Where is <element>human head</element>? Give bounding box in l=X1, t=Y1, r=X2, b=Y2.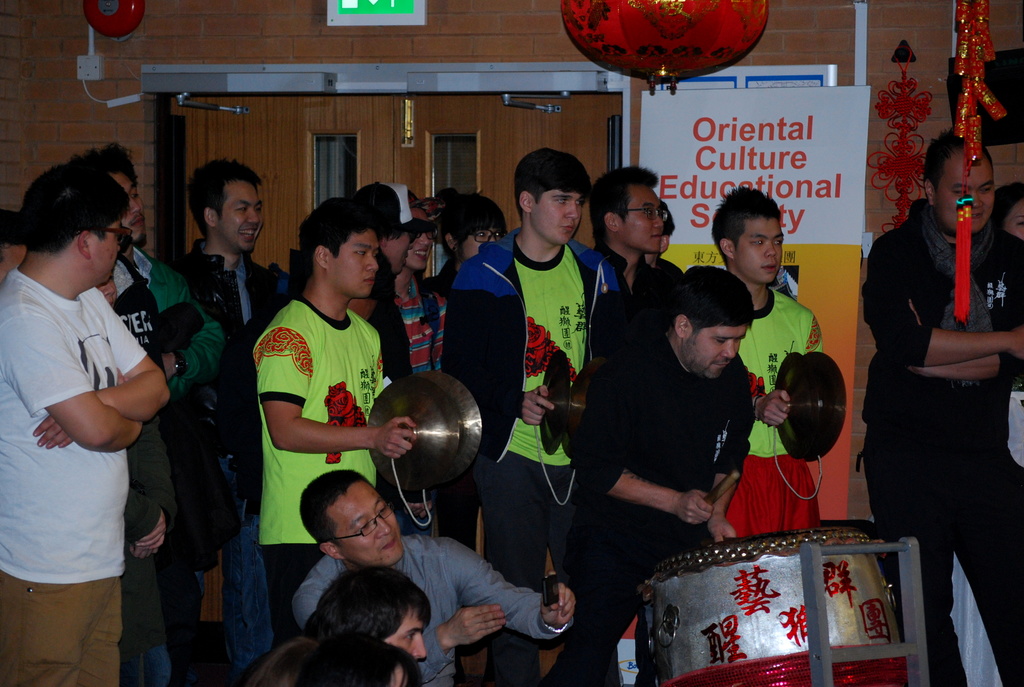
l=444, t=194, r=506, b=262.
